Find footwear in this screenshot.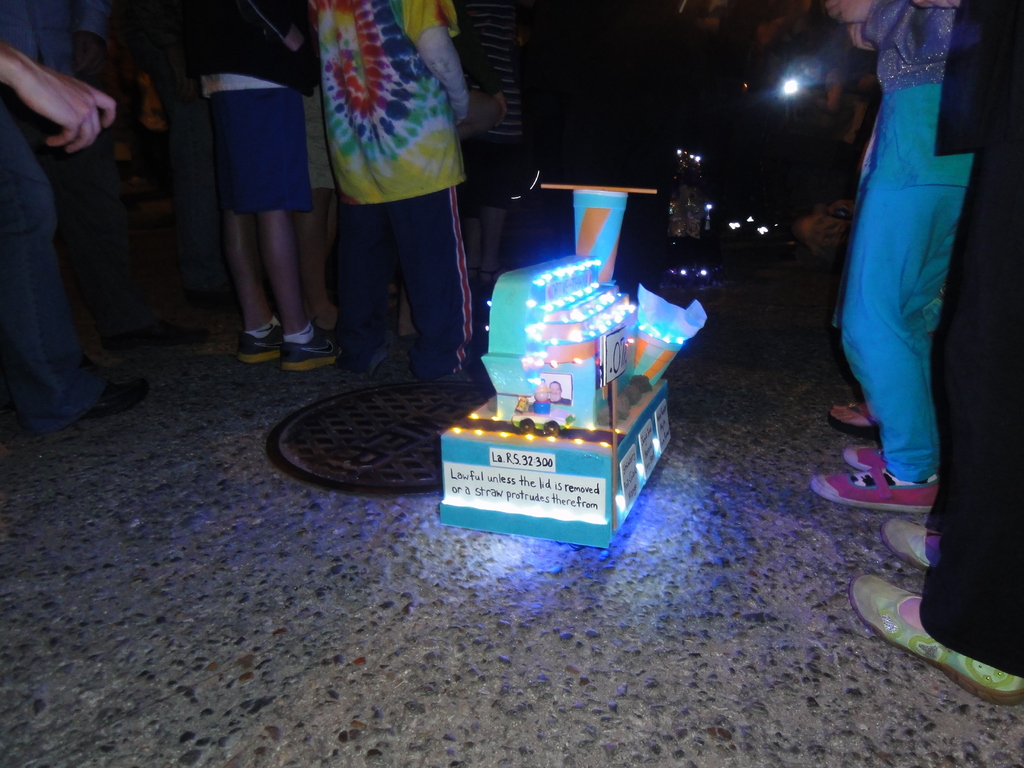
The bounding box for footwear is bbox=(844, 441, 892, 467).
